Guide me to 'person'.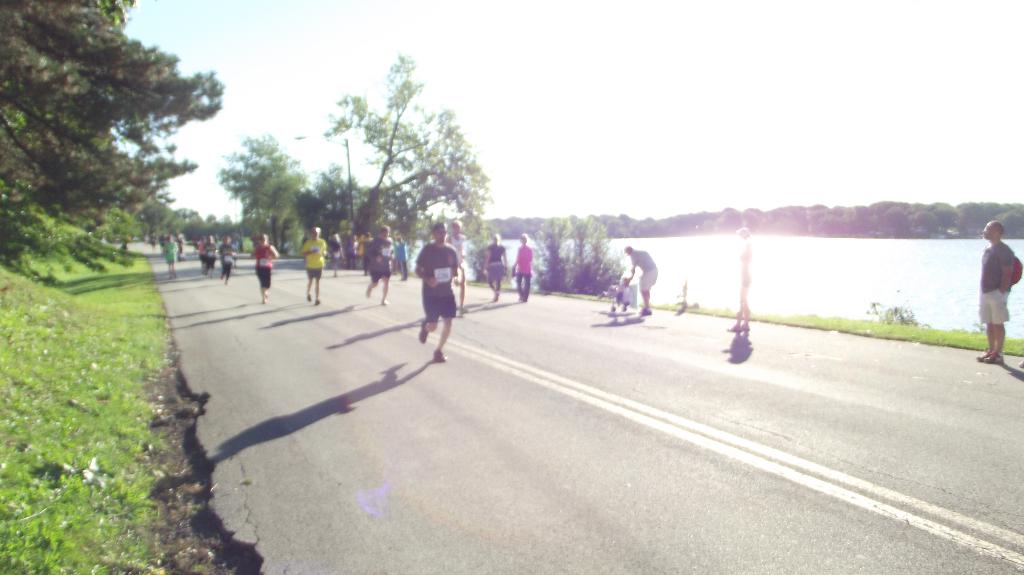
Guidance: rect(625, 248, 658, 318).
